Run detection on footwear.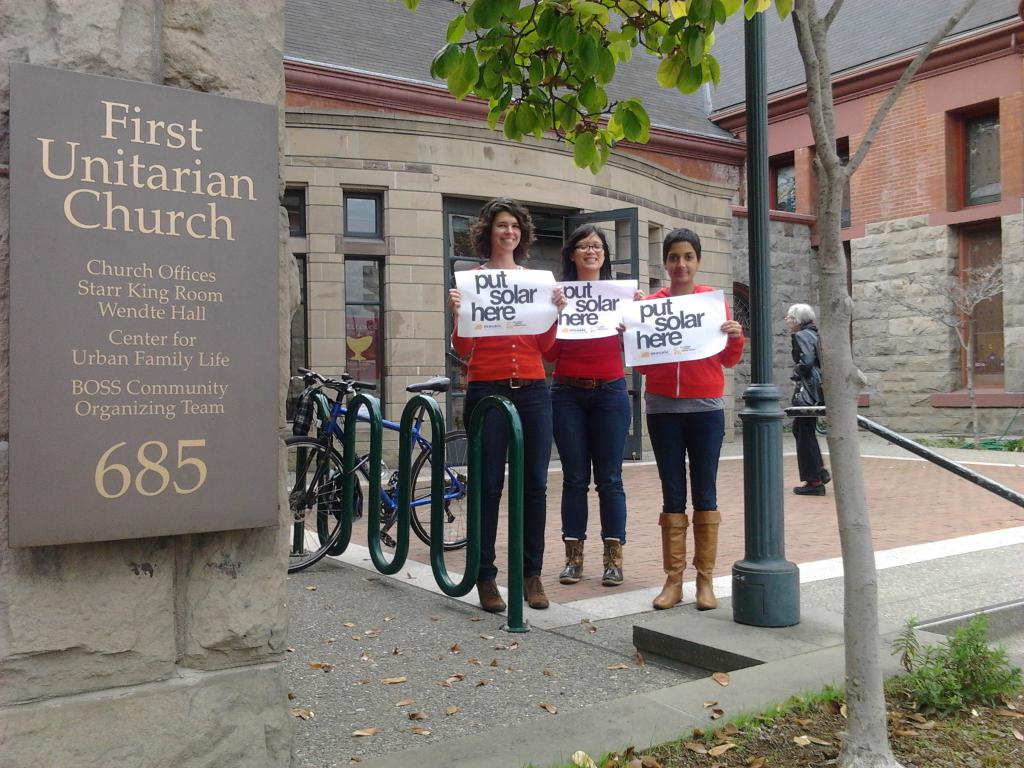
Result: detection(521, 572, 549, 609).
